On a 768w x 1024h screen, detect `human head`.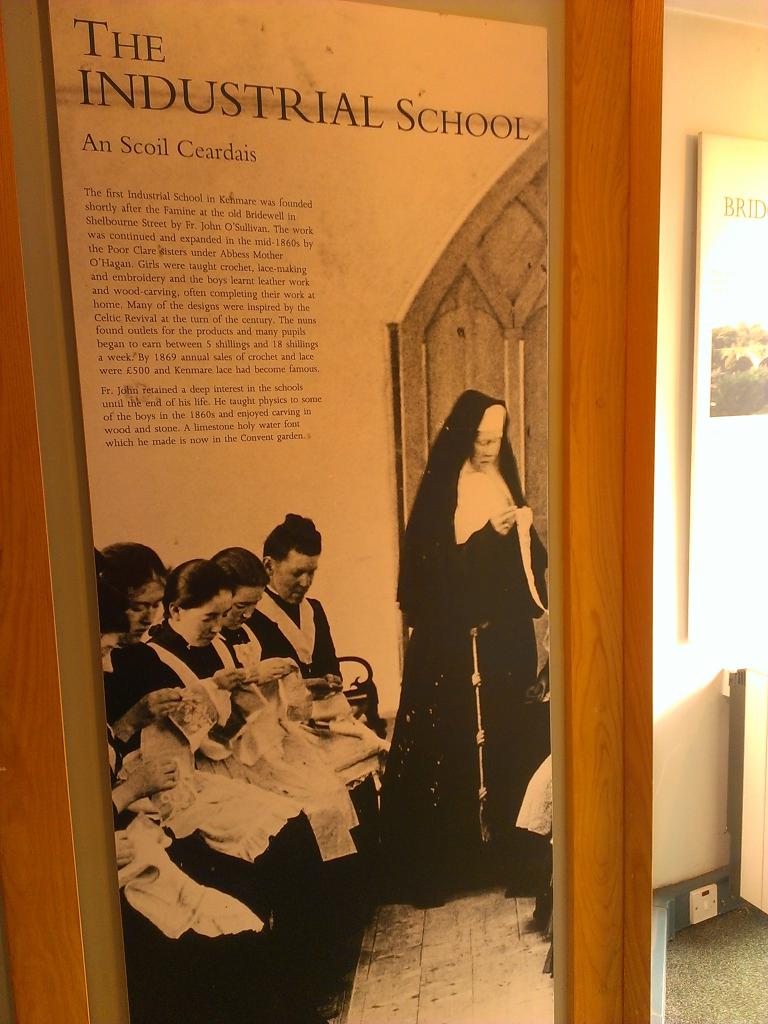
x1=441, y1=392, x2=511, y2=475.
